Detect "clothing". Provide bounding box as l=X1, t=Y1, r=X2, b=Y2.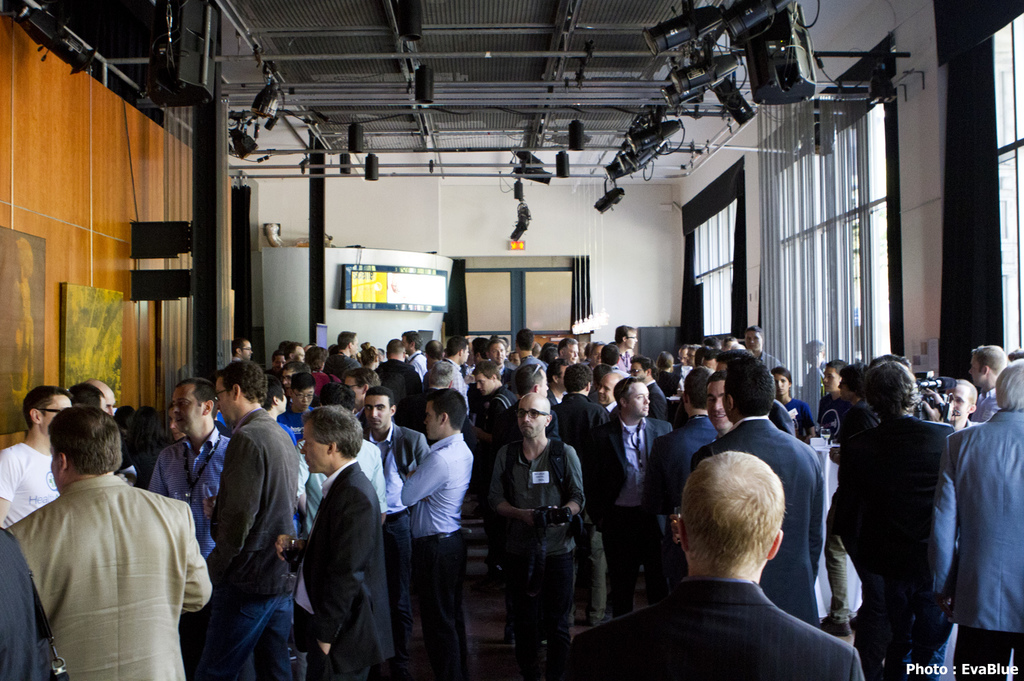
l=196, t=403, r=297, b=680.
